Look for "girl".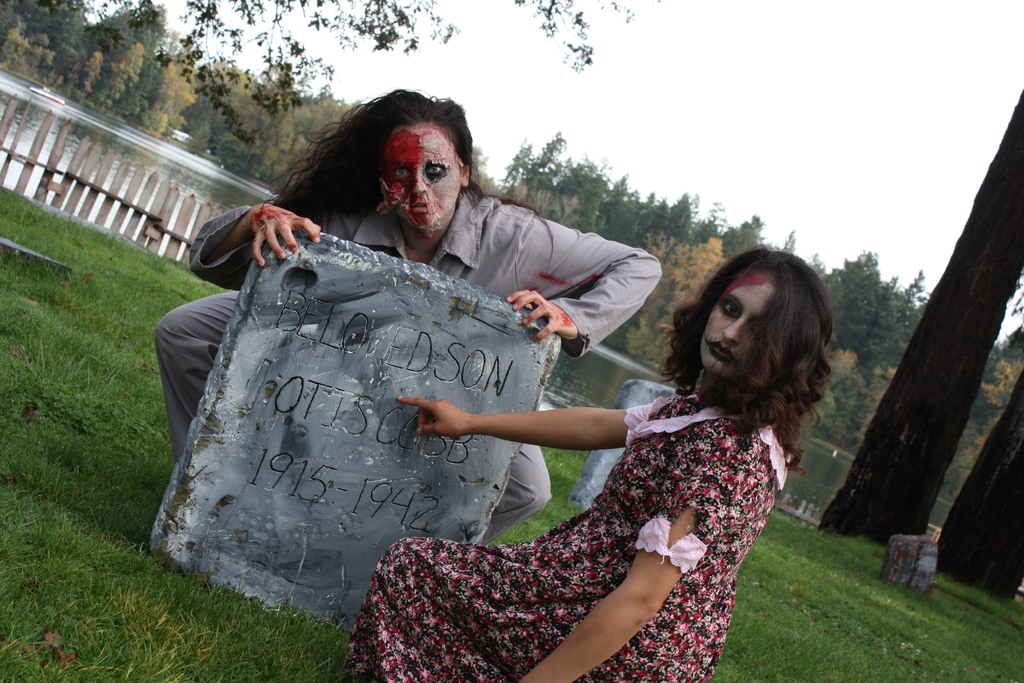
Found: [left=165, top=88, right=662, bottom=556].
